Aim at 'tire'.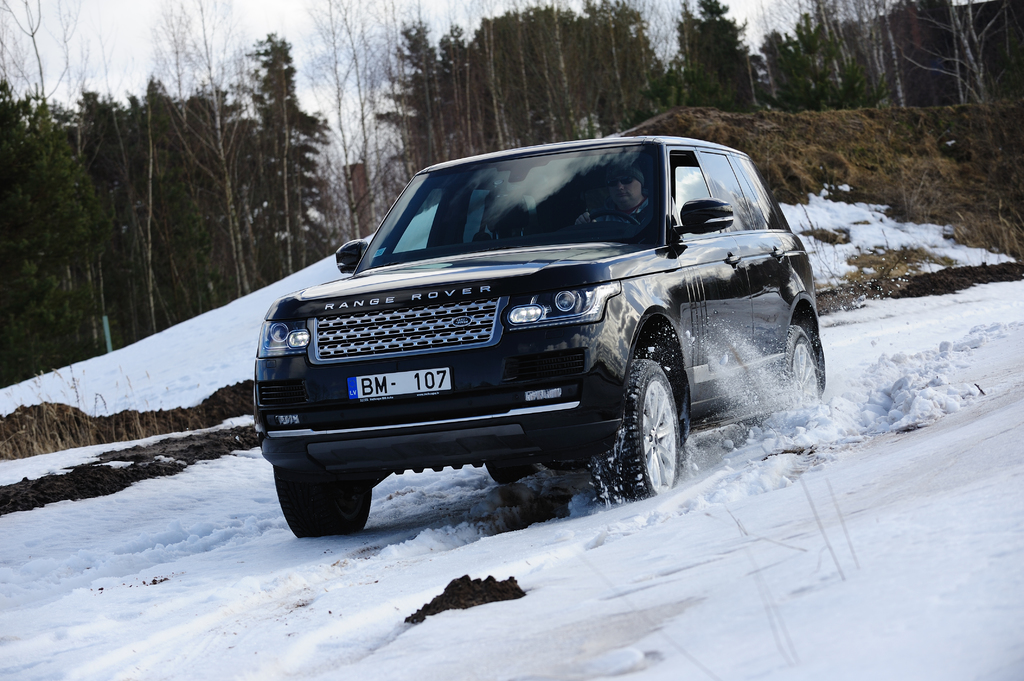
Aimed at x1=275 y1=470 x2=371 y2=541.
